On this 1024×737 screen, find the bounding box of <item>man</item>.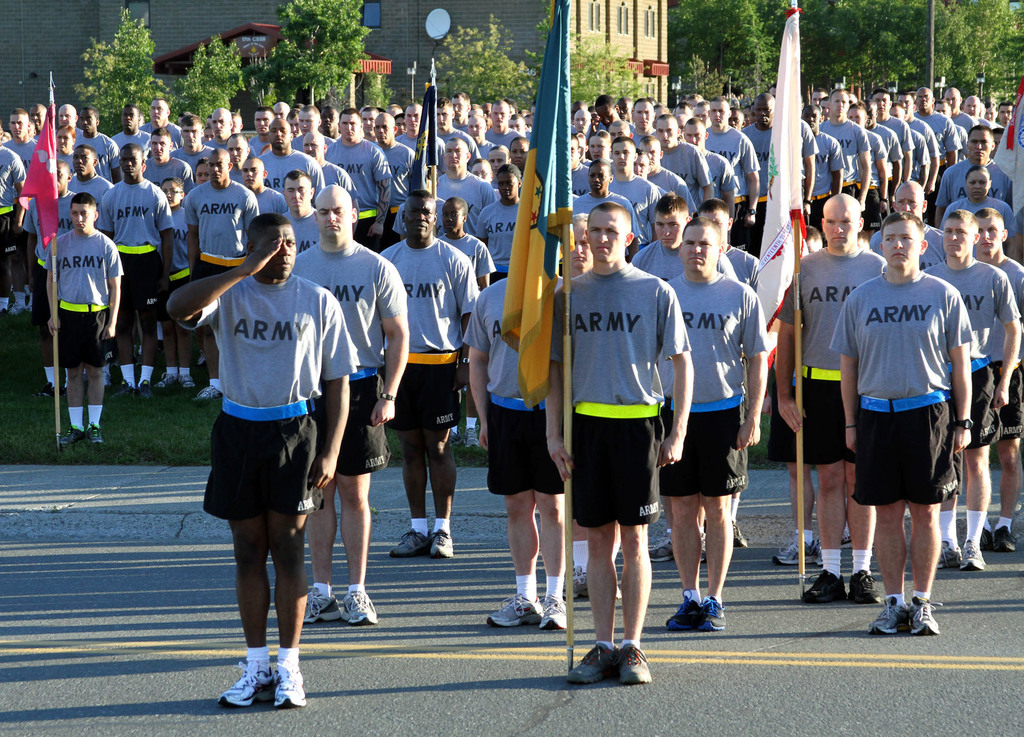
Bounding box: l=134, t=97, r=189, b=154.
